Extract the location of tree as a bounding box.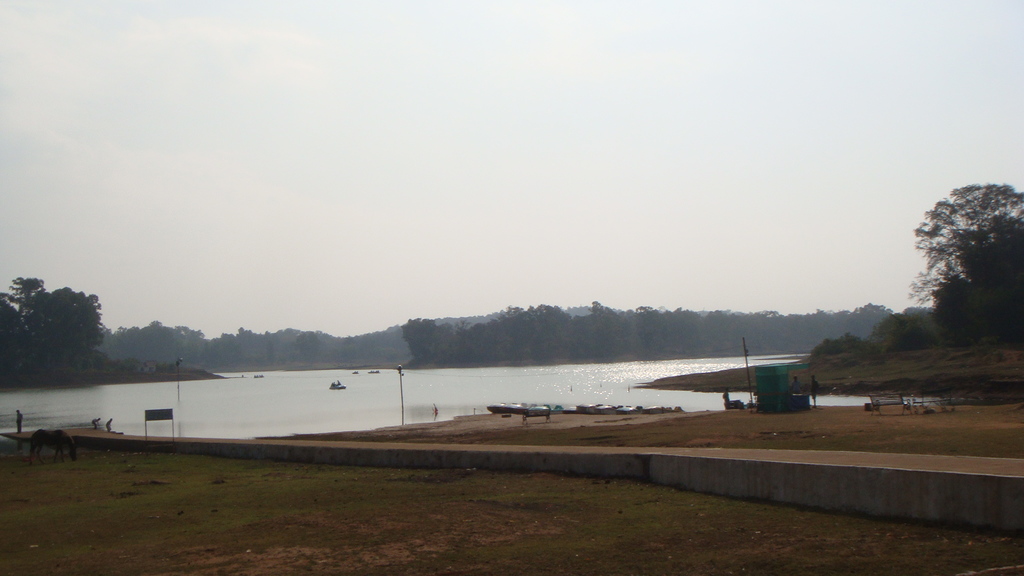
x1=913, y1=166, x2=1018, y2=355.
